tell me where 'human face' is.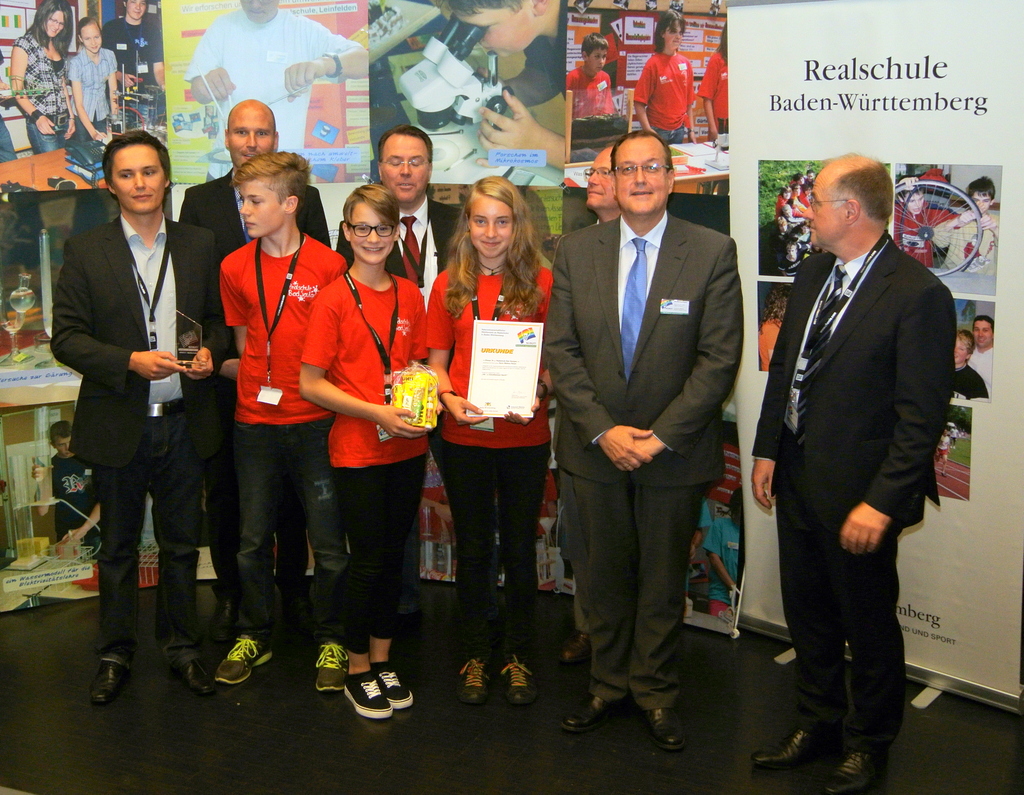
'human face' is at <region>236, 177, 284, 236</region>.
